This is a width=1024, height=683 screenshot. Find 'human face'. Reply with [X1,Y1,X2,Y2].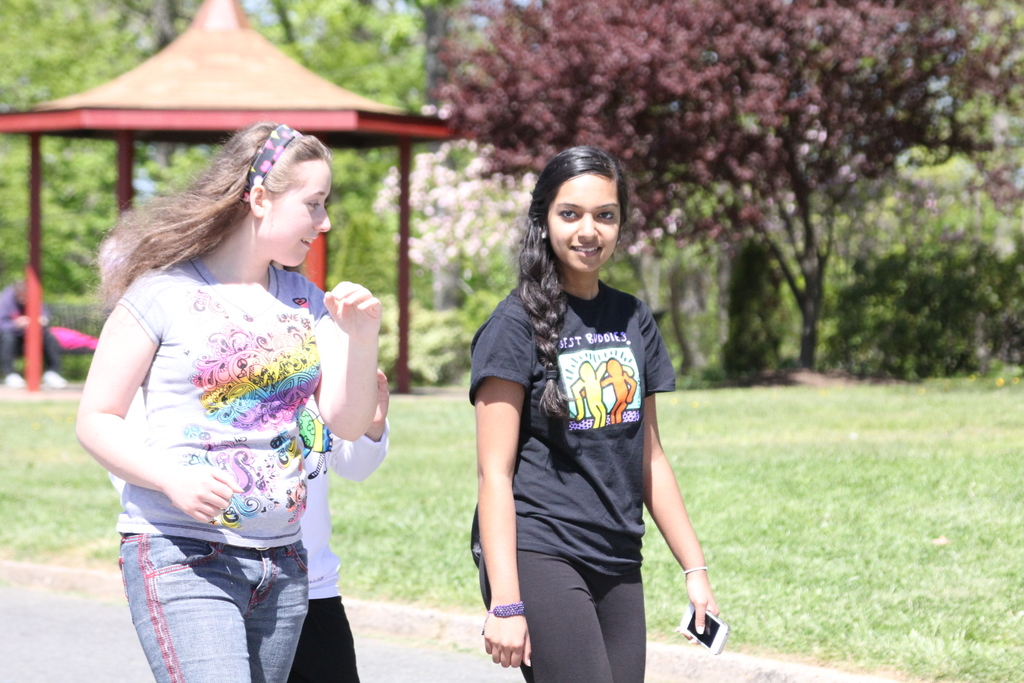
[268,160,332,268].
